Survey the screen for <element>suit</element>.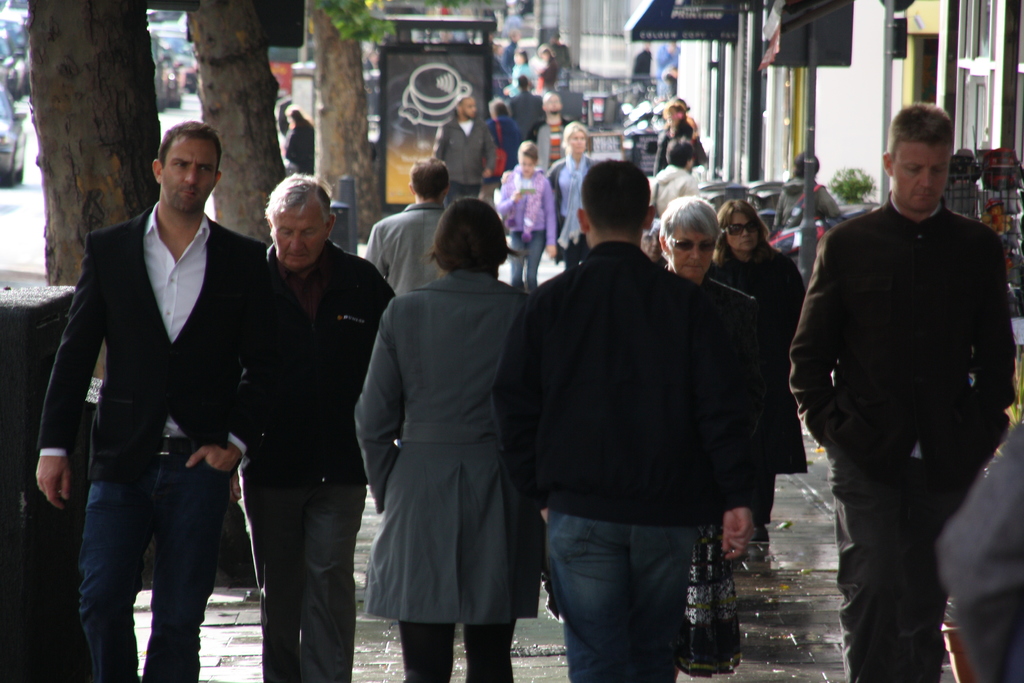
Survey found: [x1=362, y1=201, x2=447, y2=297].
